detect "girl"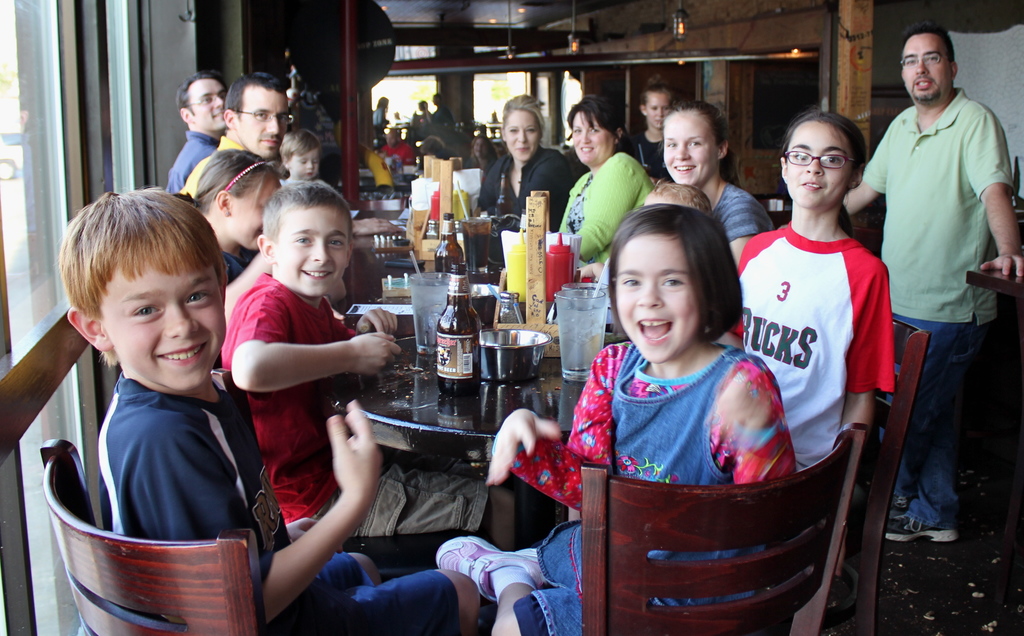
locate(742, 108, 897, 469)
